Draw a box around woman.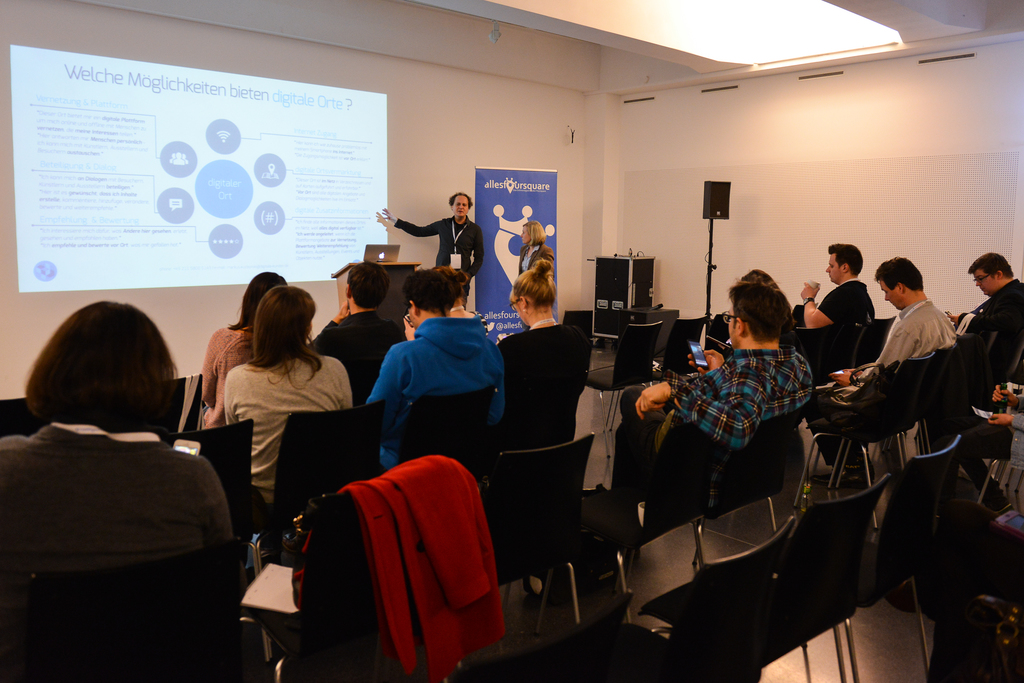
0,300,231,577.
